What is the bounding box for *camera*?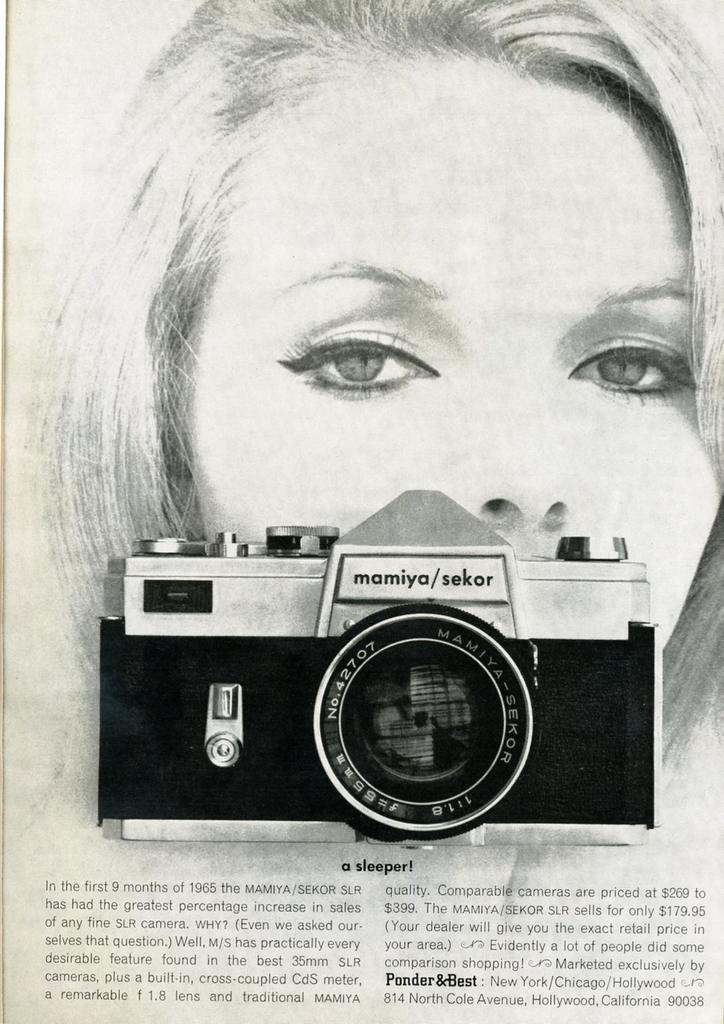
{"left": 99, "top": 520, "right": 667, "bottom": 848}.
